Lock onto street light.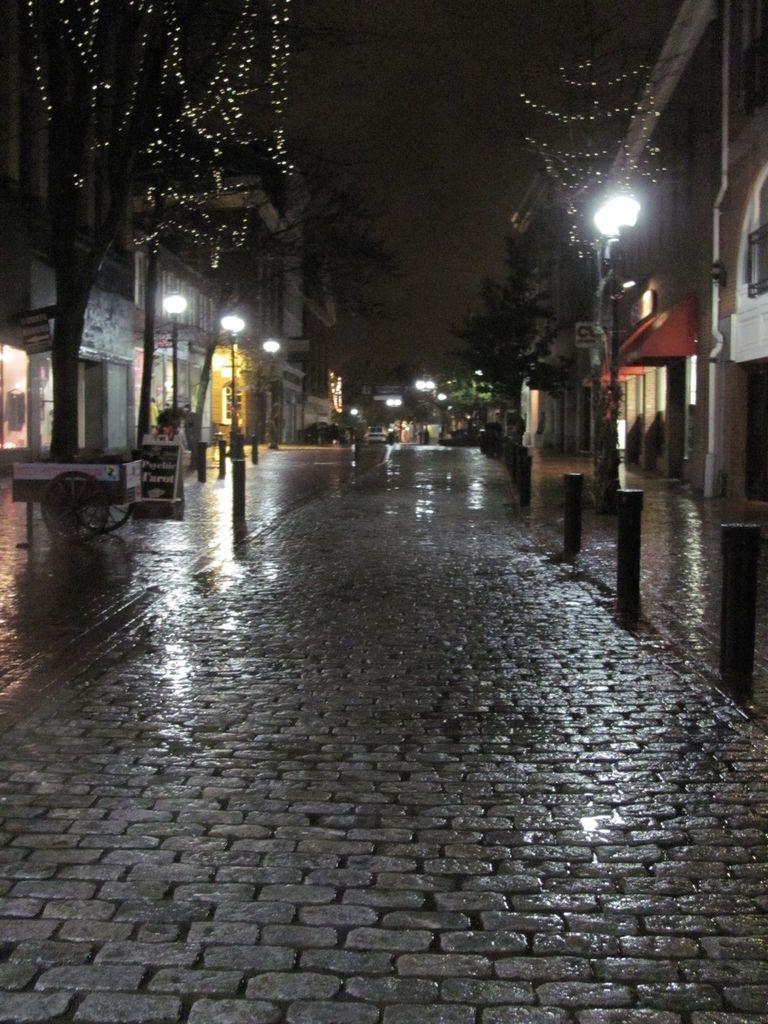
Locked: 161,291,193,410.
